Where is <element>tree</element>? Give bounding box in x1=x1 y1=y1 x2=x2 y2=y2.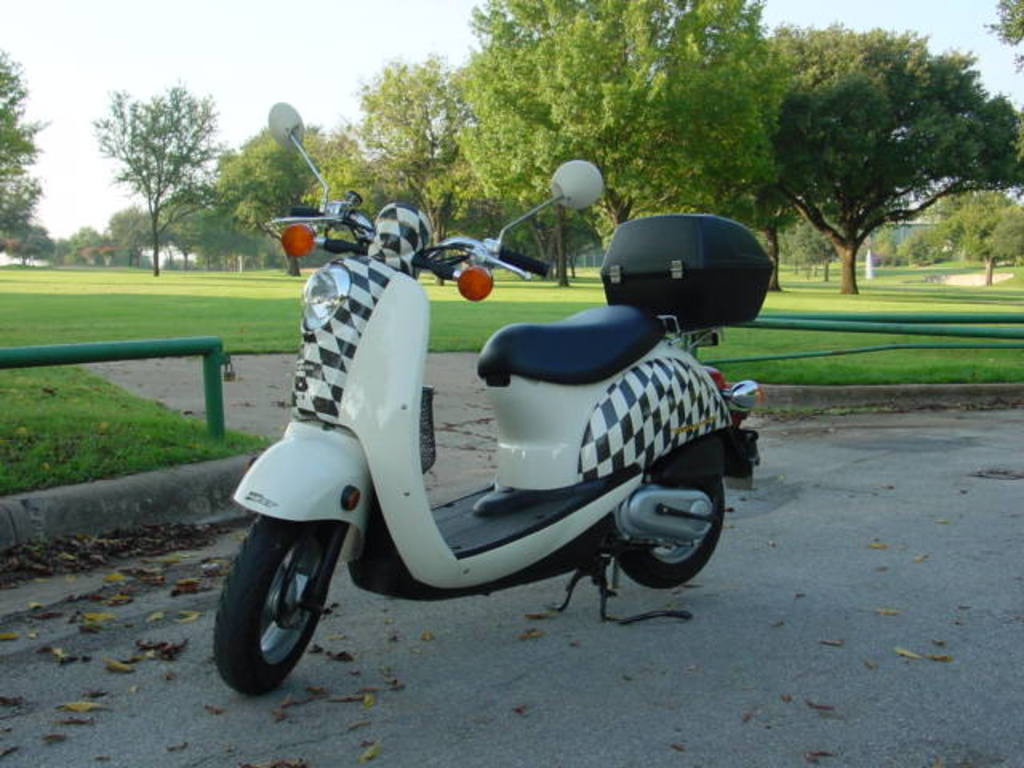
x1=230 y1=114 x2=346 y2=270.
